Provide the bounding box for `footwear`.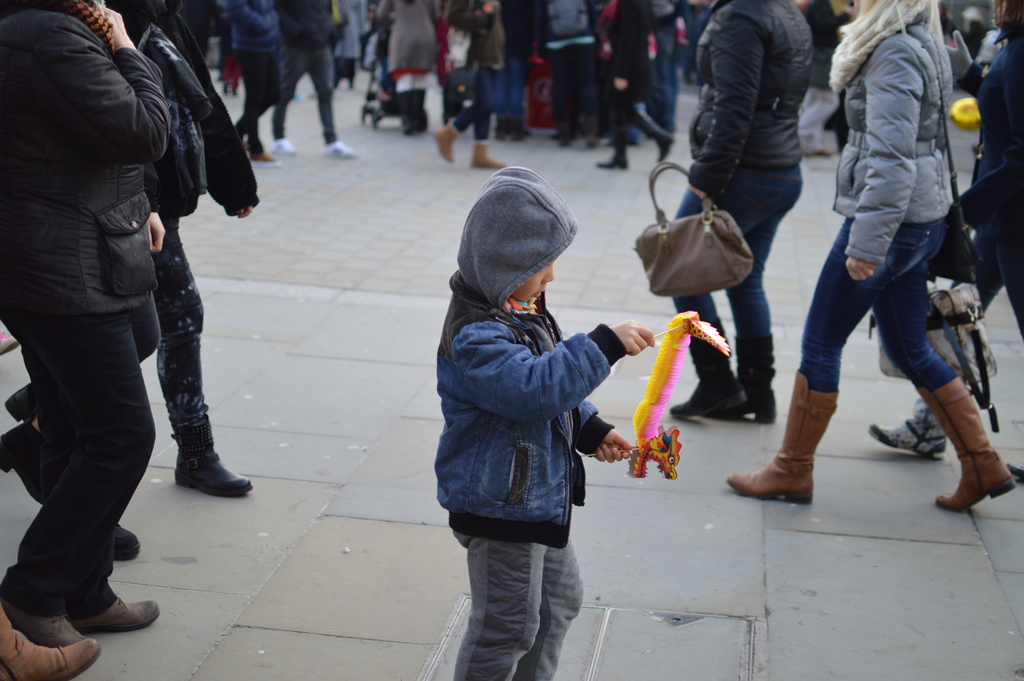
box(730, 366, 837, 508).
